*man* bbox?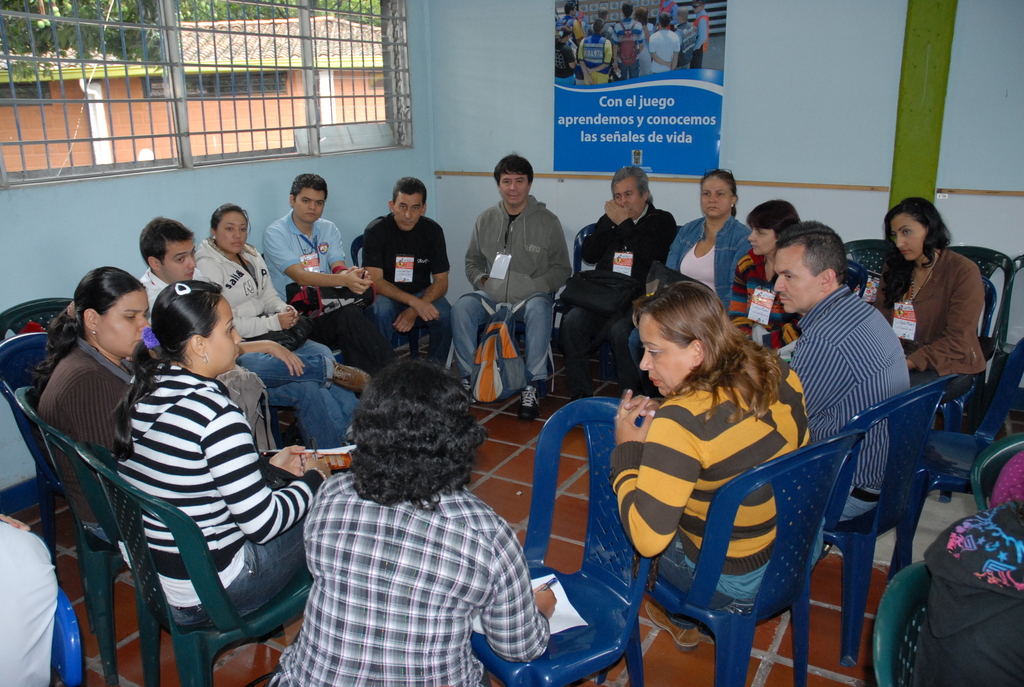
140,219,200,322
